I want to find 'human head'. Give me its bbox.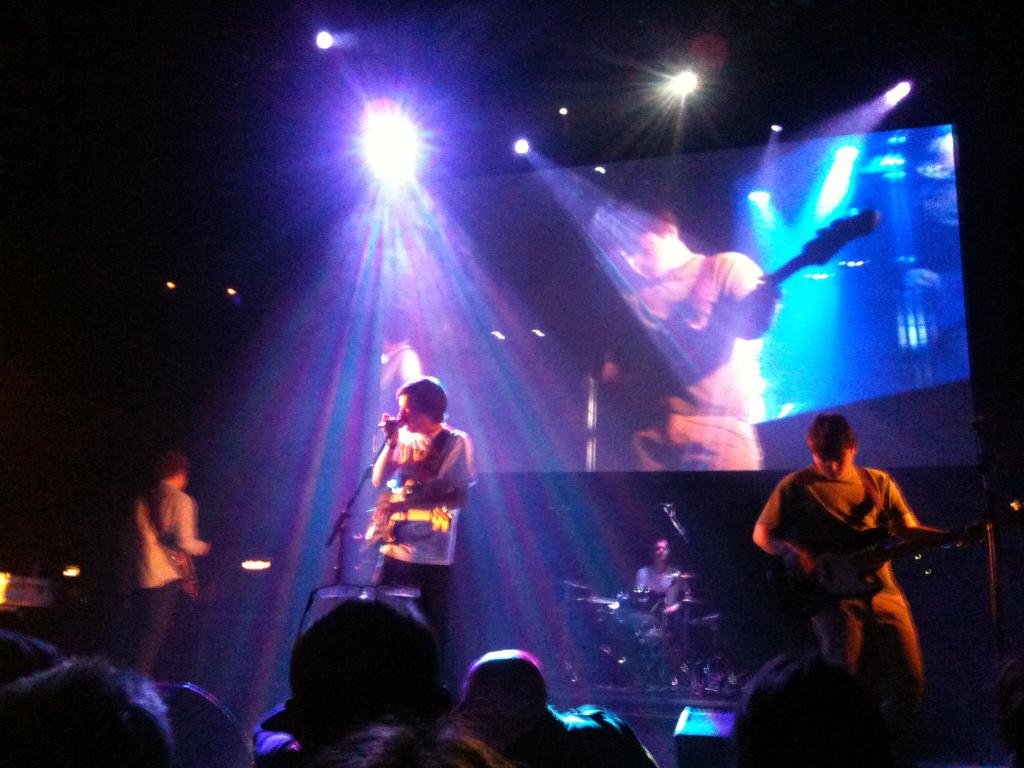
[294, 723, 507, 767].
